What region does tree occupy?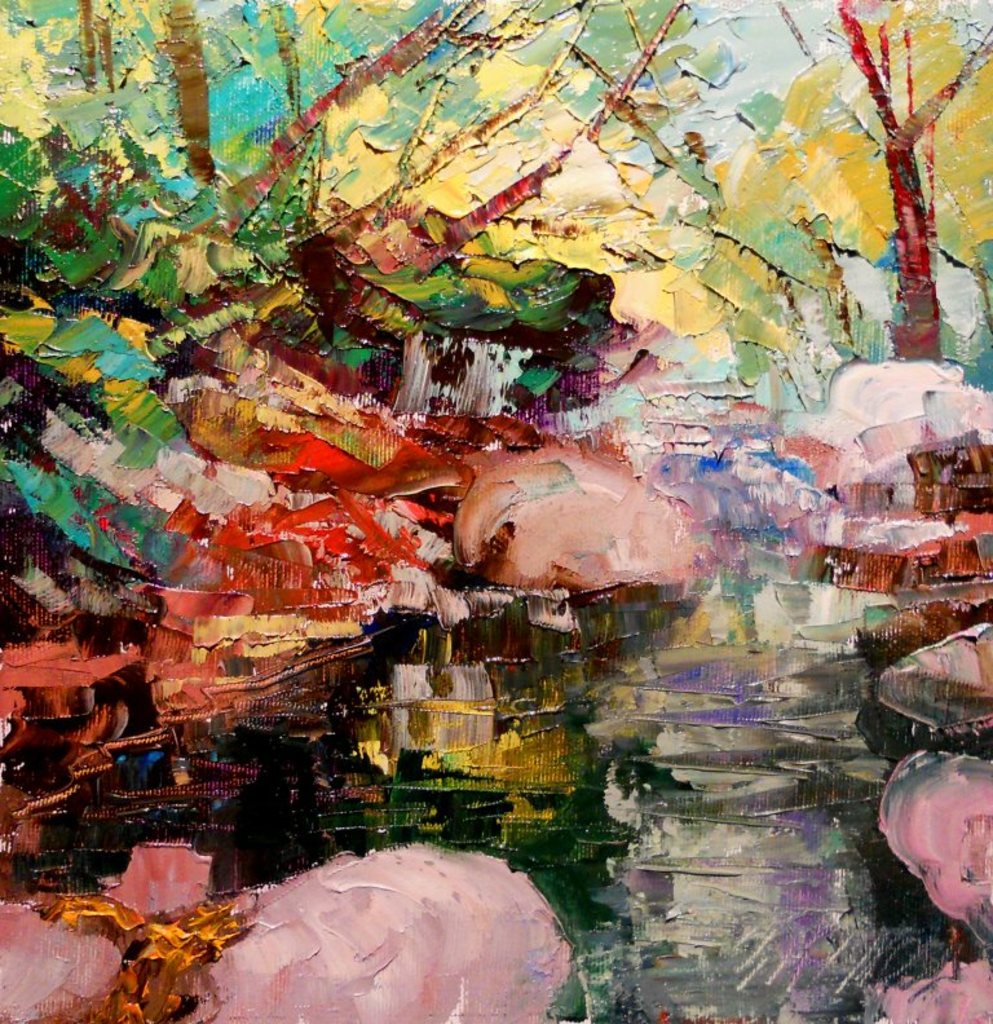
bbox(407, 0, 992, 414).
